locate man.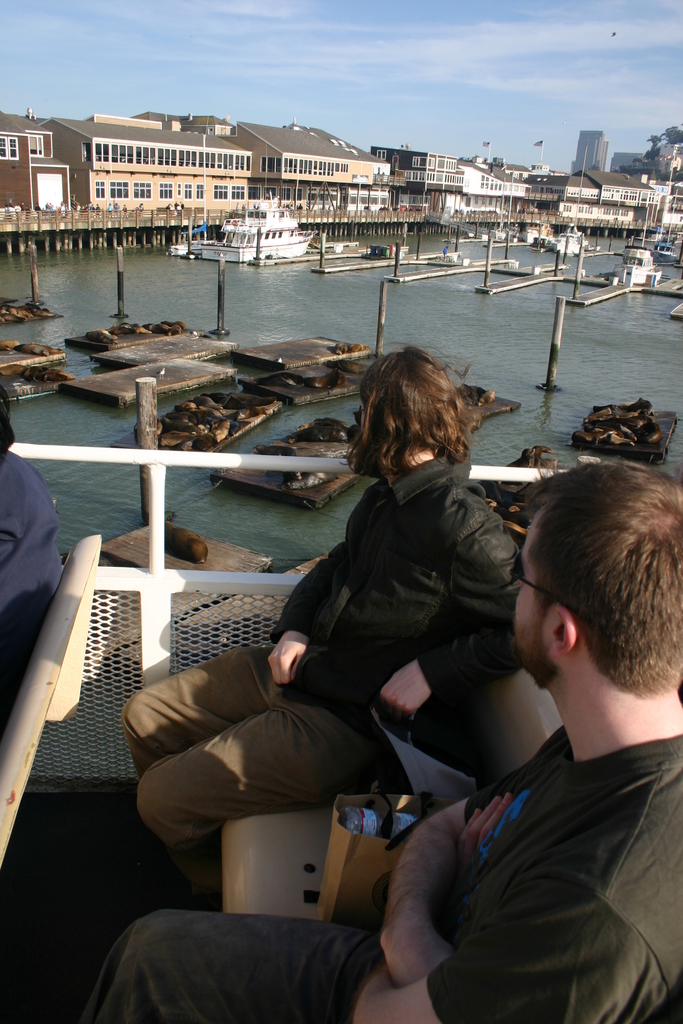
Bounding box: {"left": 124, "top": 340, "right": 527, "bottom": 861}.
